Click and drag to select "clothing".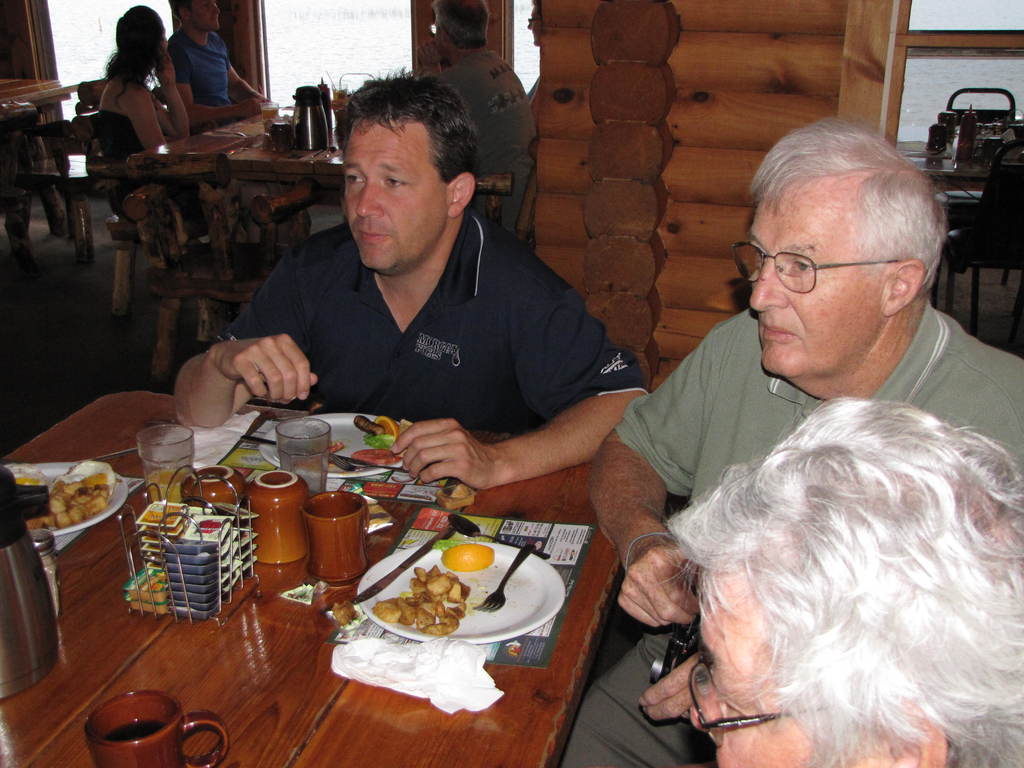
Selection: [554, 297, 1023, 767].
